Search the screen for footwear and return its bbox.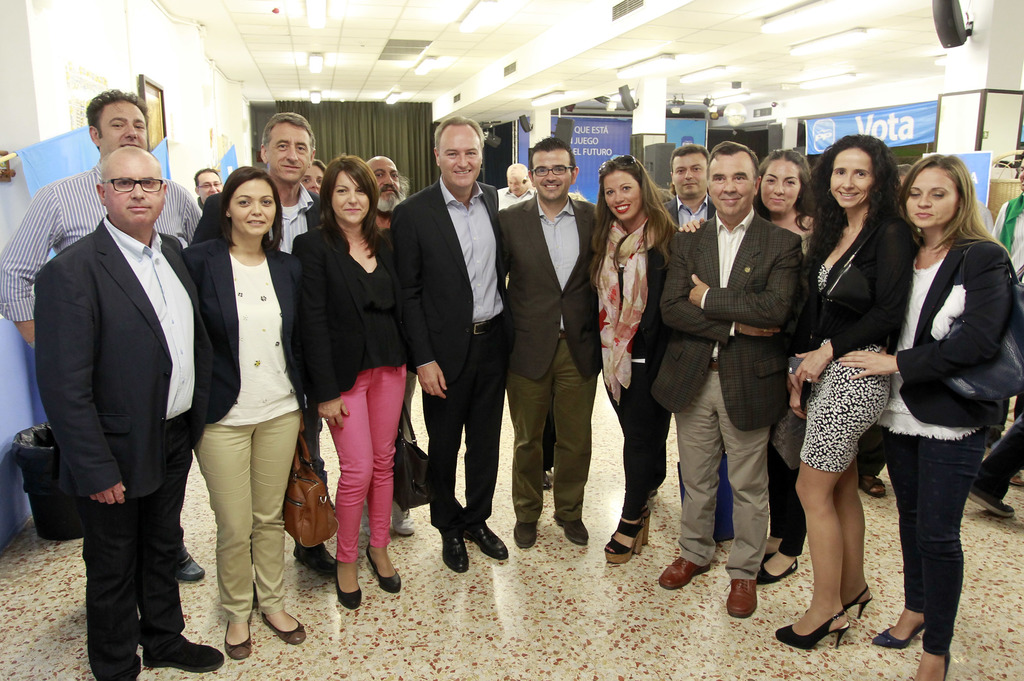
Found: region(143, 632, 221, 676).
